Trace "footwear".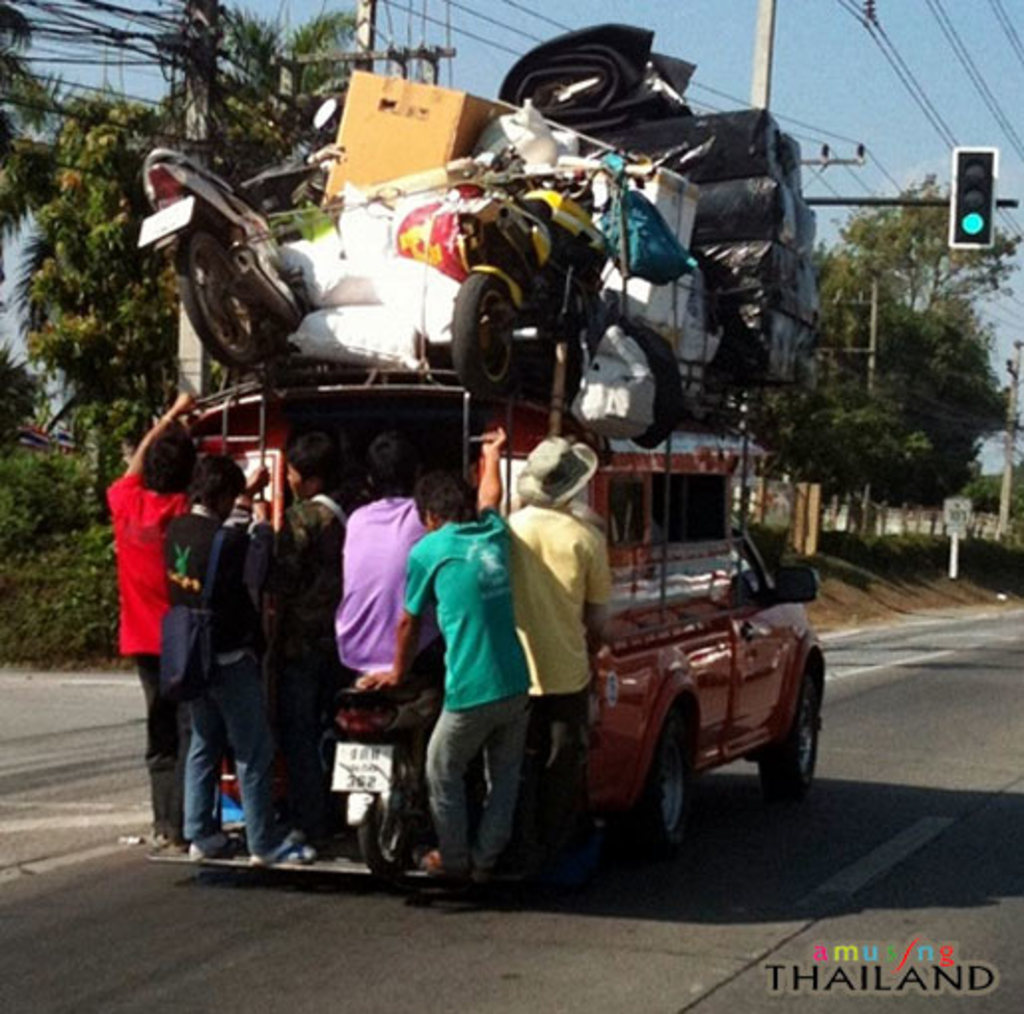
Traced to (278,839,318,869).
